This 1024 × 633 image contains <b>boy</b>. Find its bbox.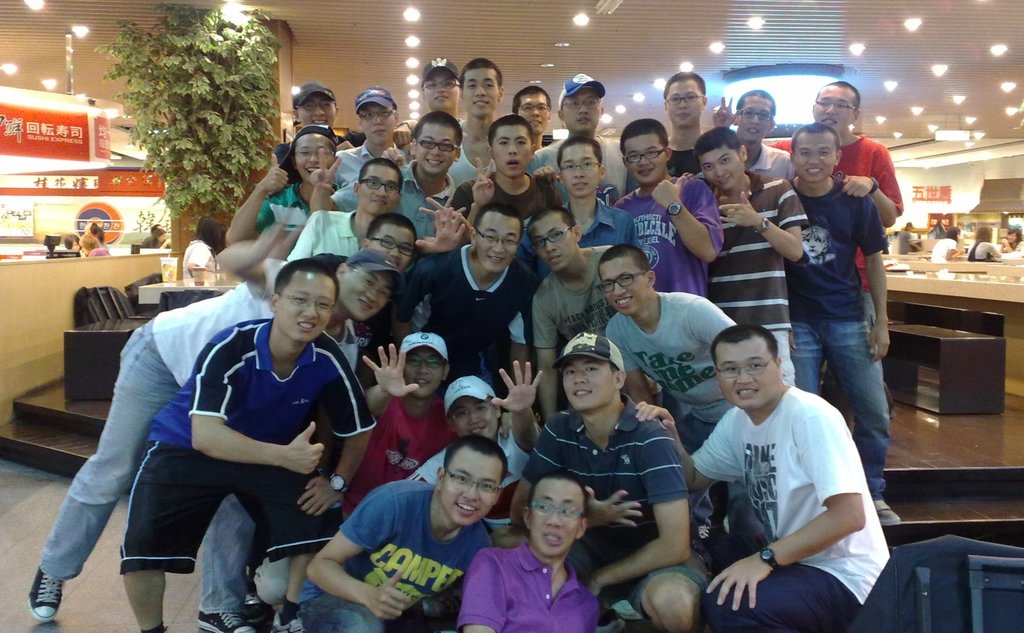
detection(531, 223, 630, 424).
